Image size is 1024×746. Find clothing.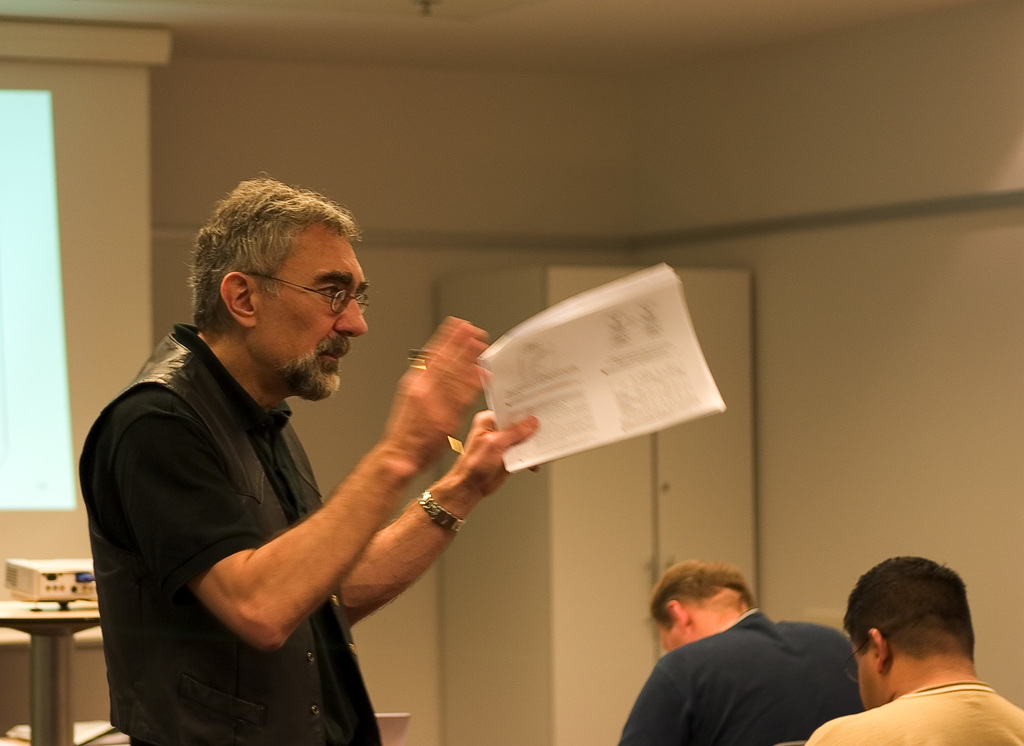
<bbox>616, 615, 865, 745</bbox>.
